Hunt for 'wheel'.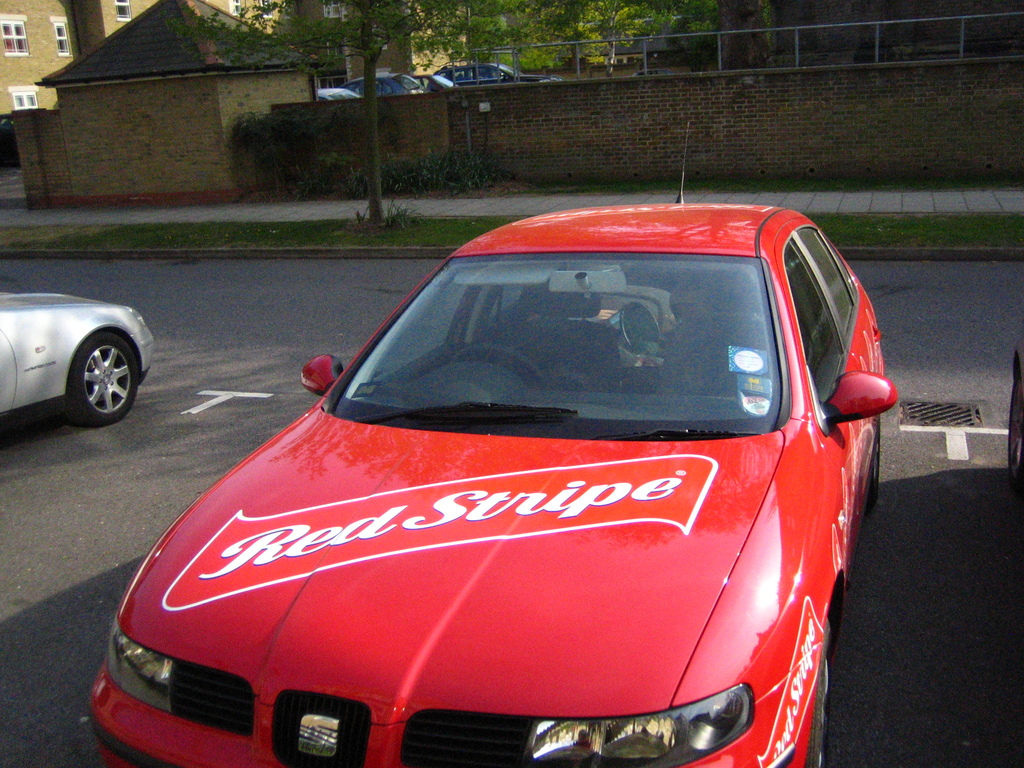
Hunted down at Rect(806, 620, 829, 767).
